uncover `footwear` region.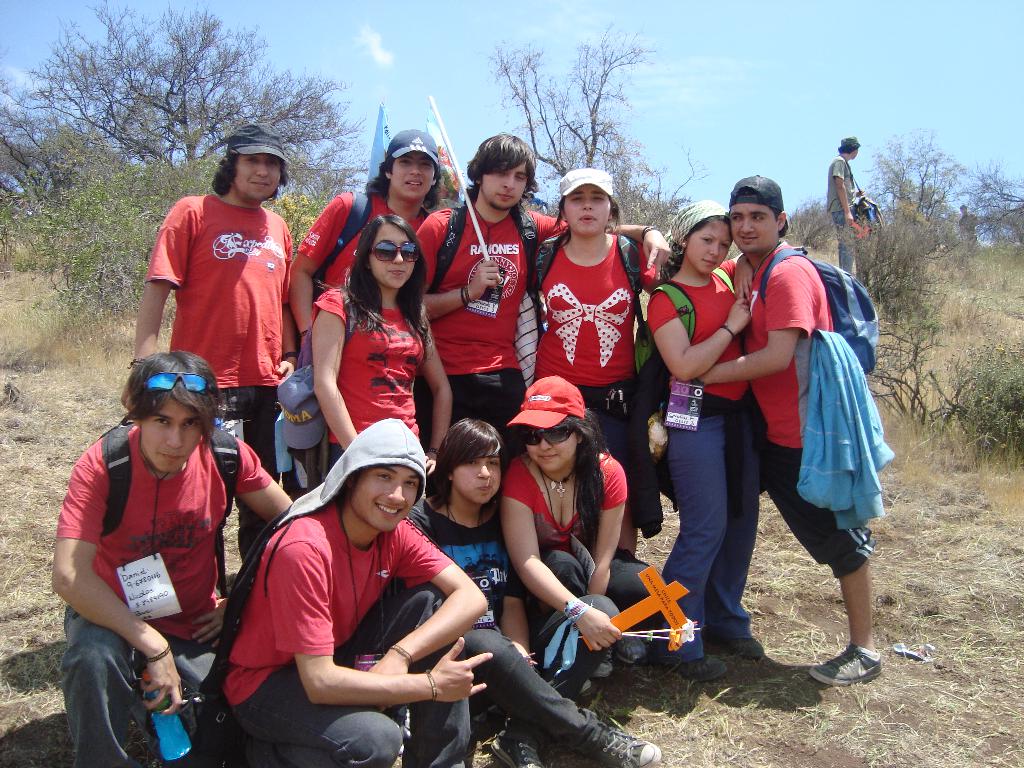
Uncovered: [591,723,660,767].
